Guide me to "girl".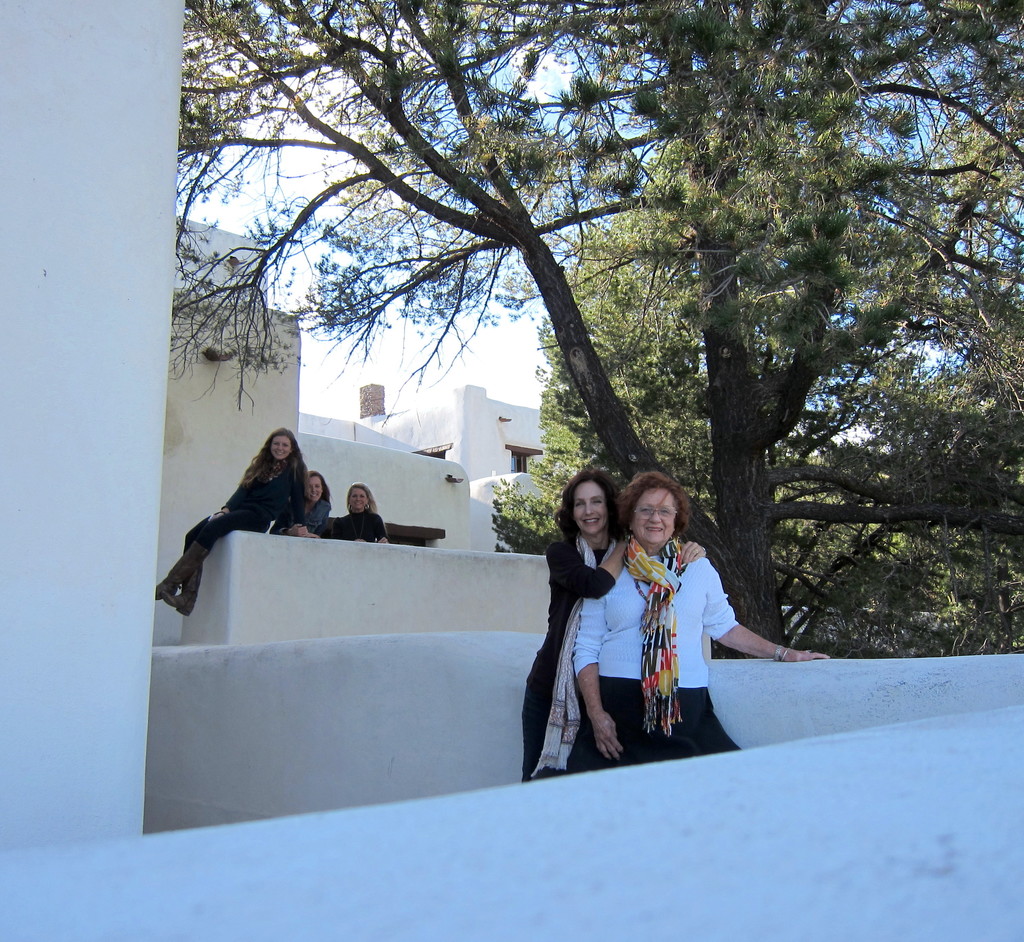
Guidance: box(330, 485, 392, 545).
